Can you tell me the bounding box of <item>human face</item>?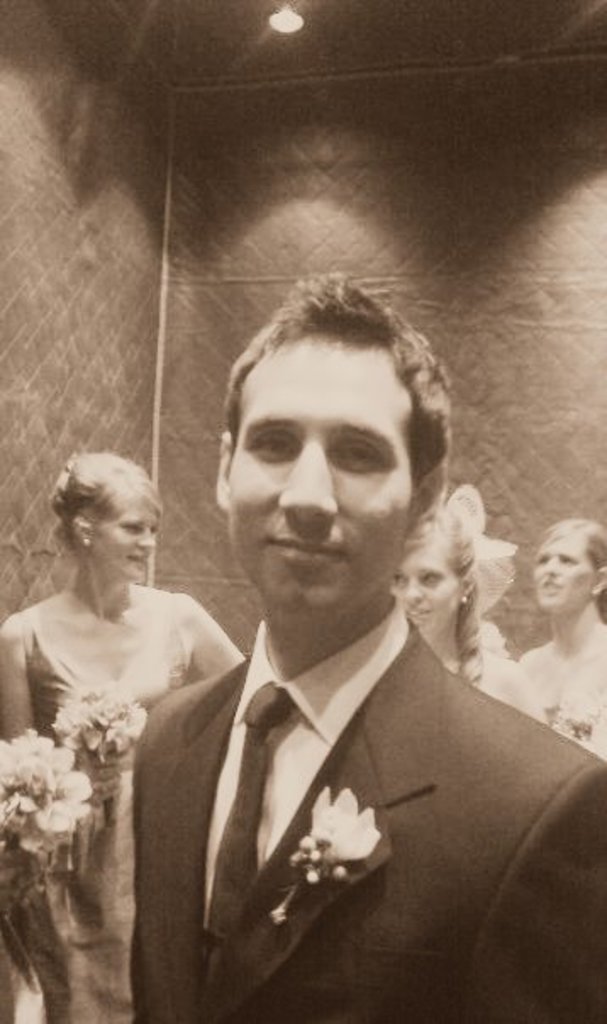
<bbox>232, 337, 410, 629</bbox>.
